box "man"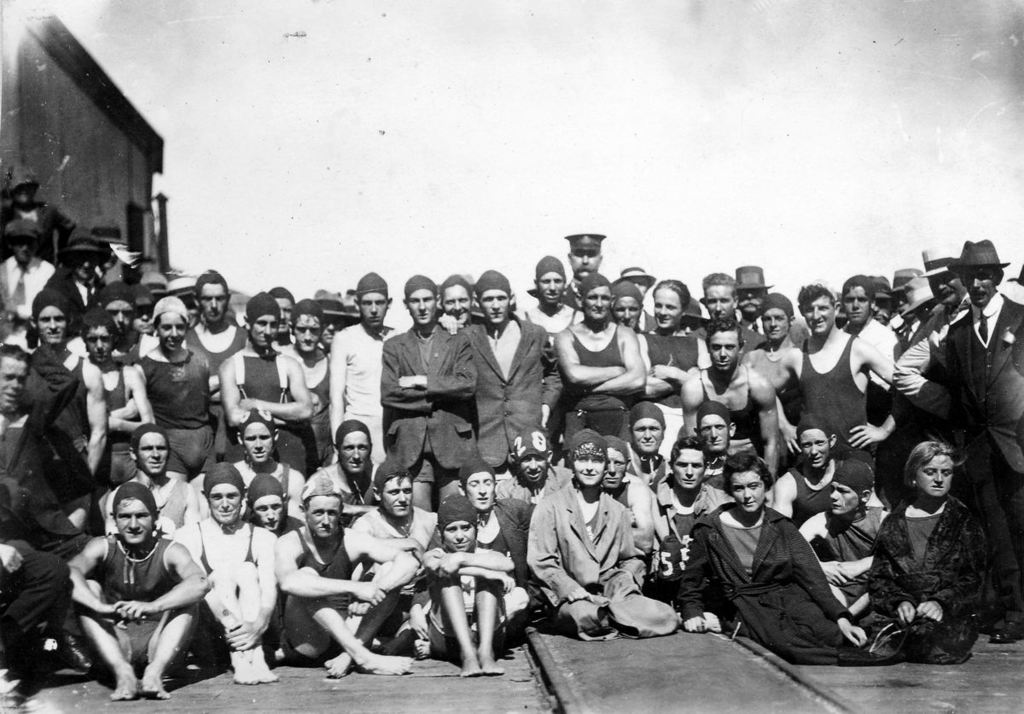
(left=272, top=473, right=417, bottom=674)
